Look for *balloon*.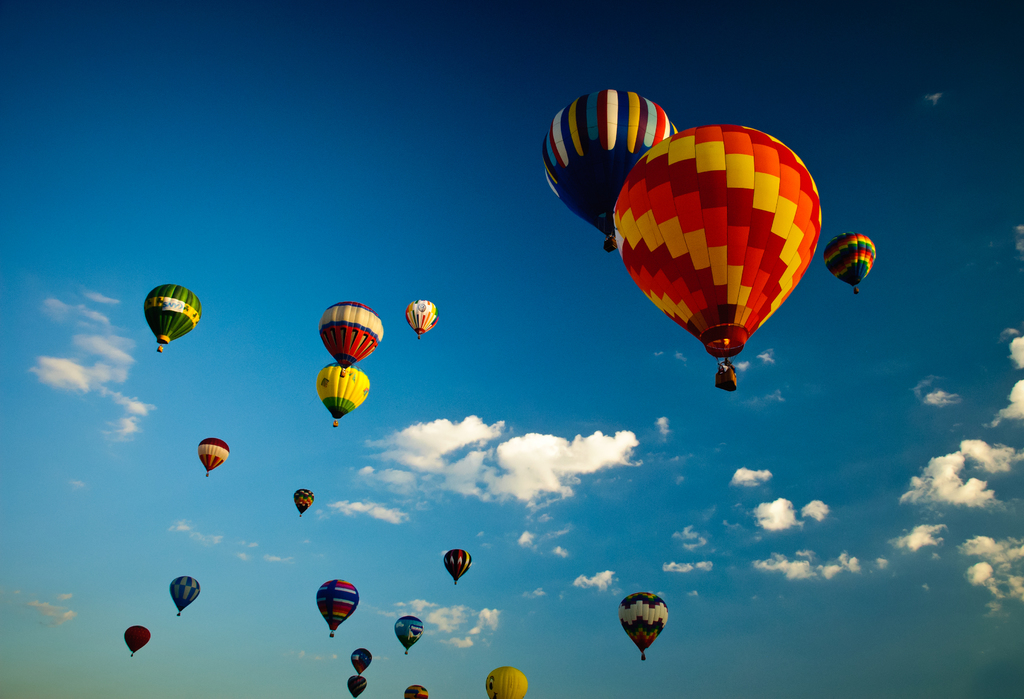
Found: (left=545, top=90, right=676, bottom=231).
